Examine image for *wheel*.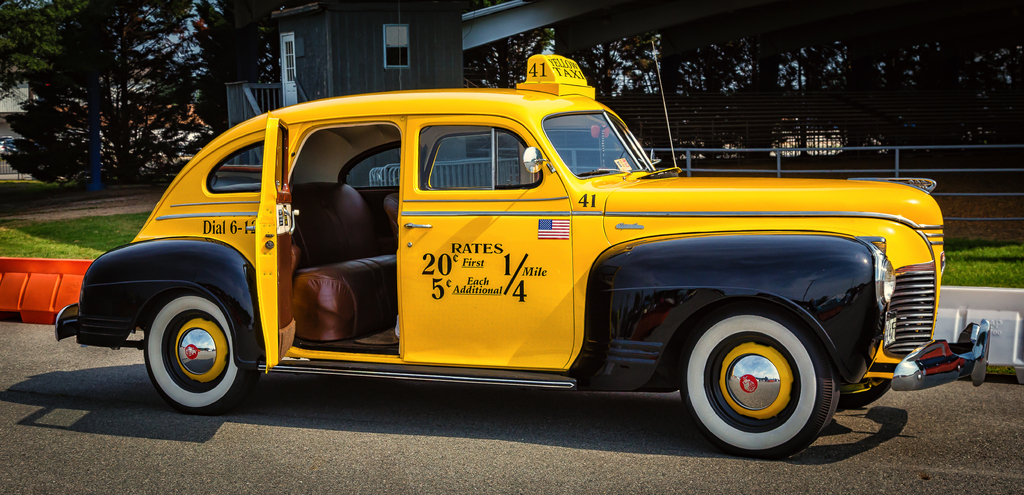
Examination result: pyautogui.locateOnScreen(837, 378, 891, 409).
